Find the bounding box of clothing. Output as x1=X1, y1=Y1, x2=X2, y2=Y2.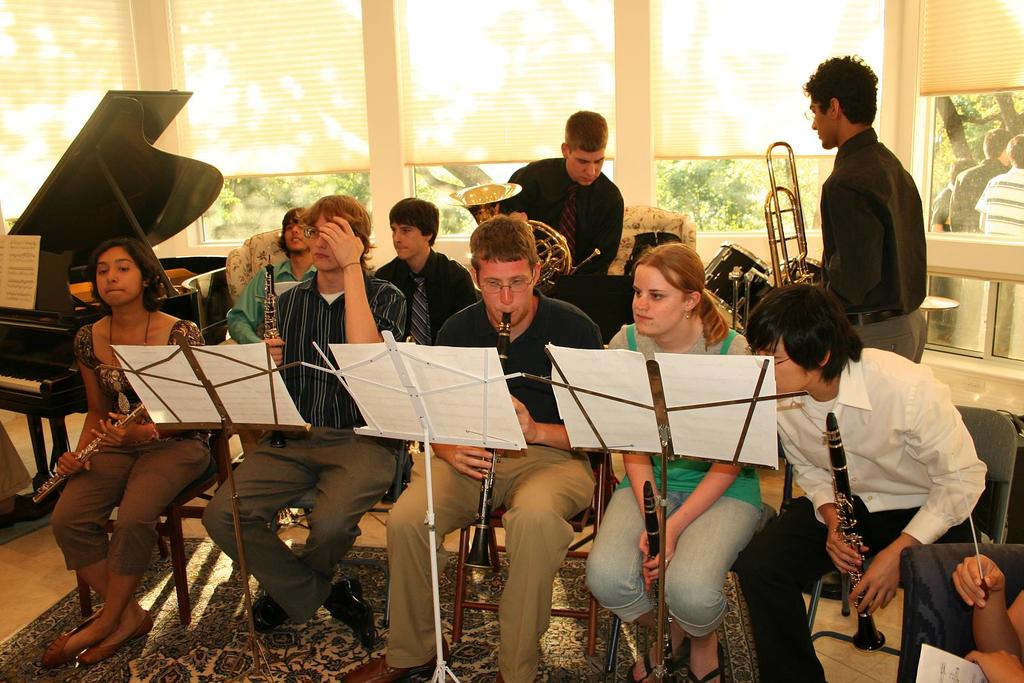
x1=974, y1=166, x2=1023, y2=365.
